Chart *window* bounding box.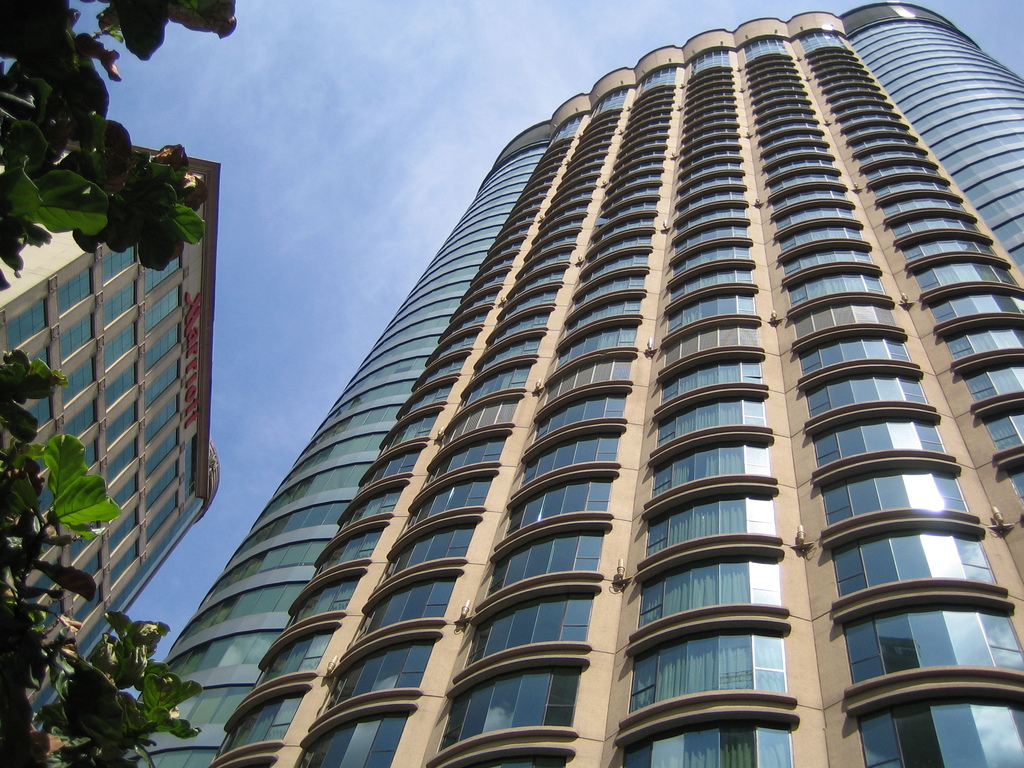
Charted: [297,522,382,579].
